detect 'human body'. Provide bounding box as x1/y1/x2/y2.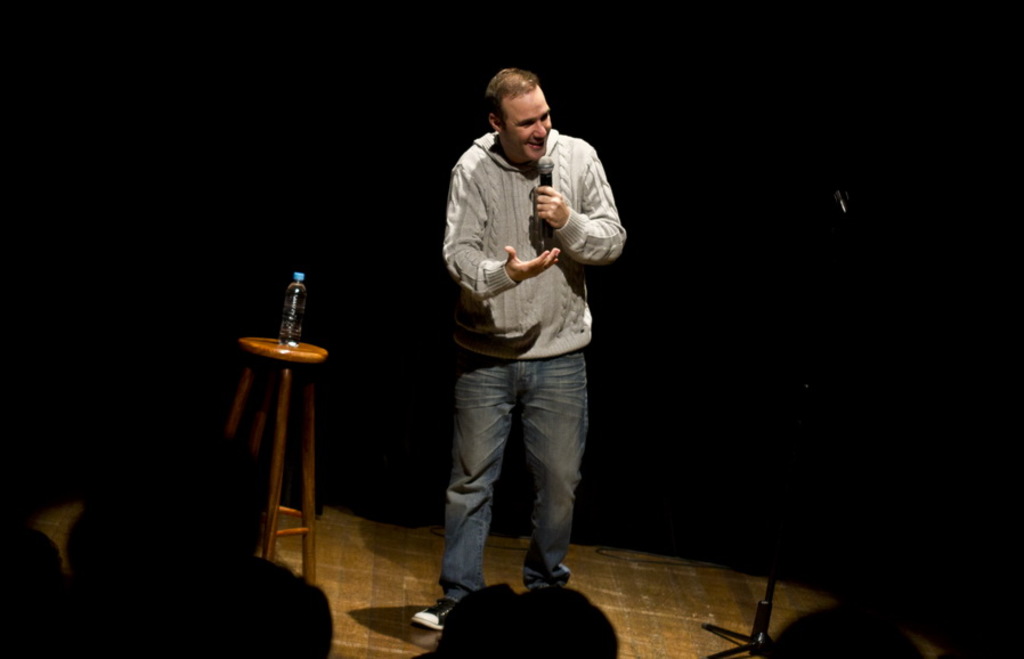
436/9/611/646.
